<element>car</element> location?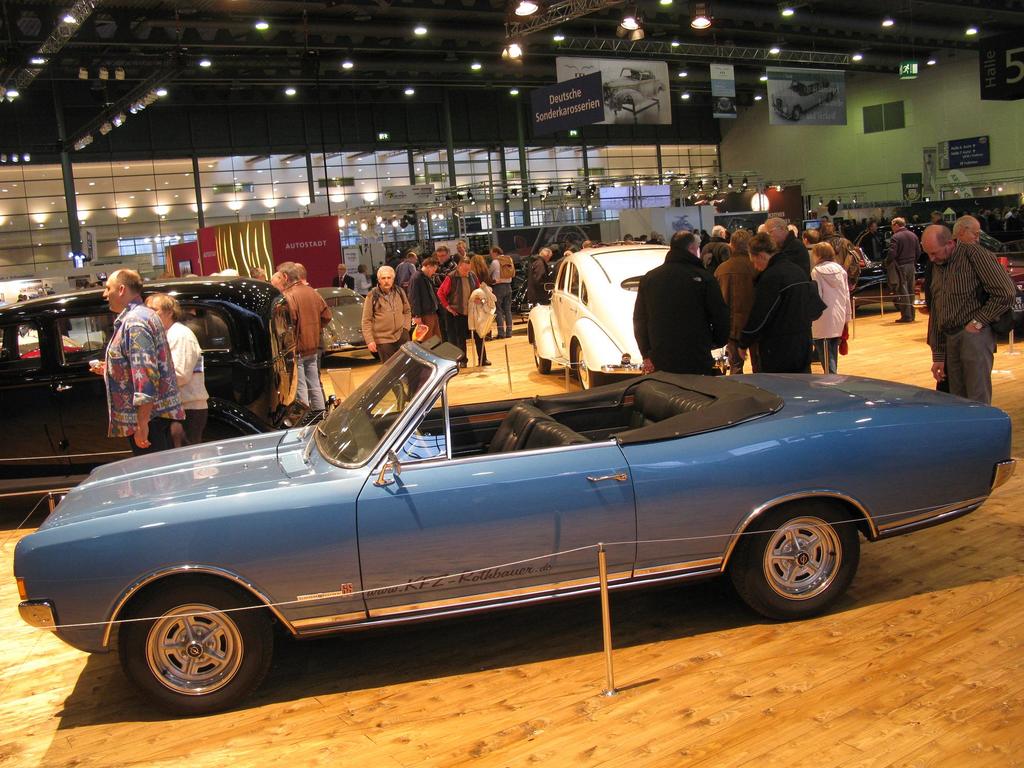
region(38, 339, 978, 708)
